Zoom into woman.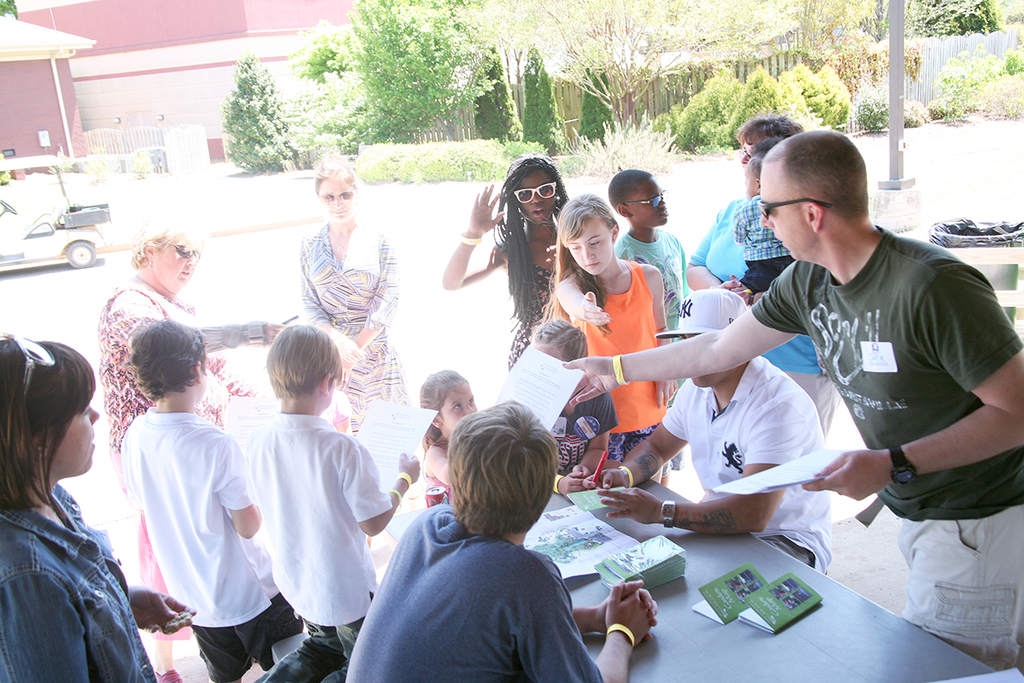
Zoom target: region(90, 219, 256, 682).
